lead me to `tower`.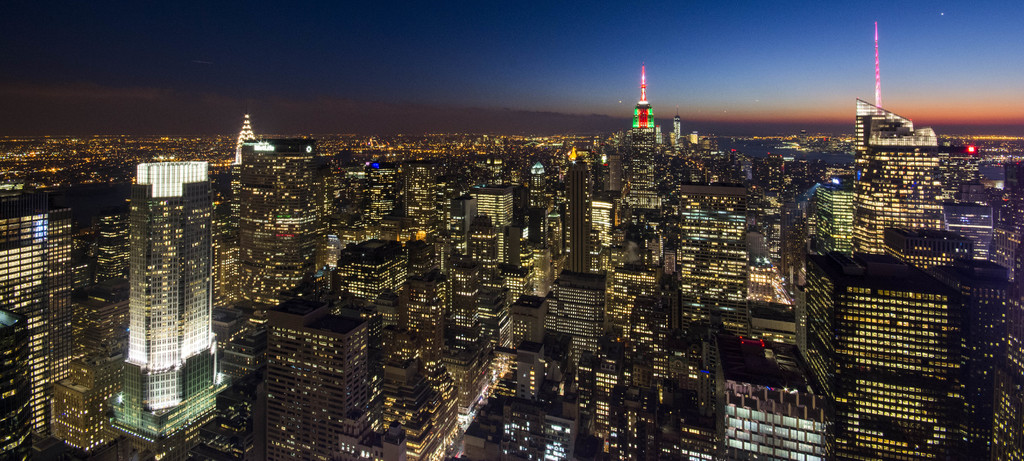
Lead to 478 186 520 234.
